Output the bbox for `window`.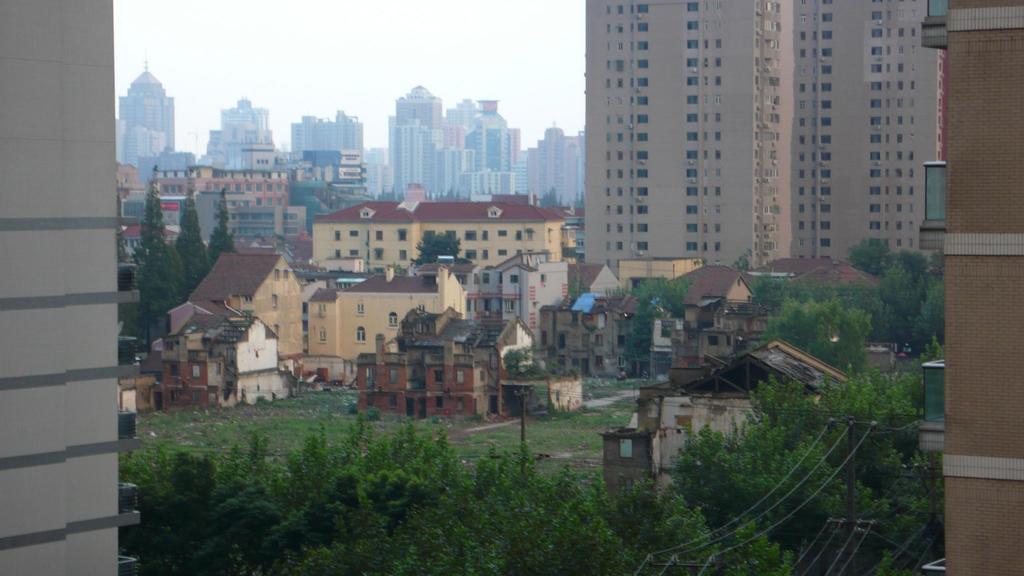
(left=482, top=233, right=487, bottom=241).
